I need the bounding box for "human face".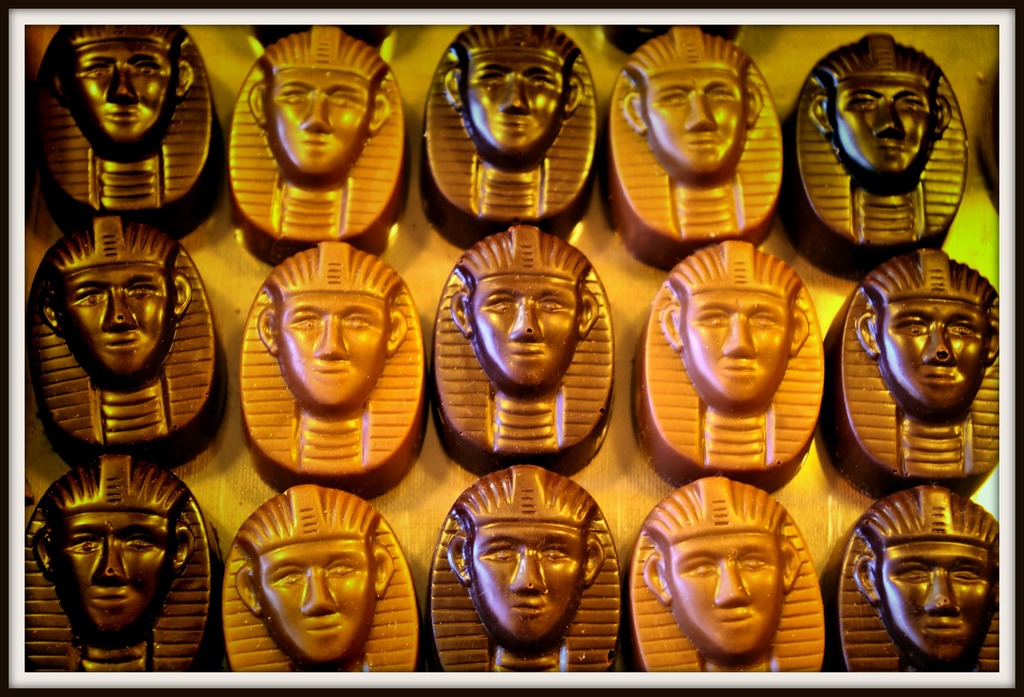
Here it is: <region>268, 537, 391, 667</region>.
